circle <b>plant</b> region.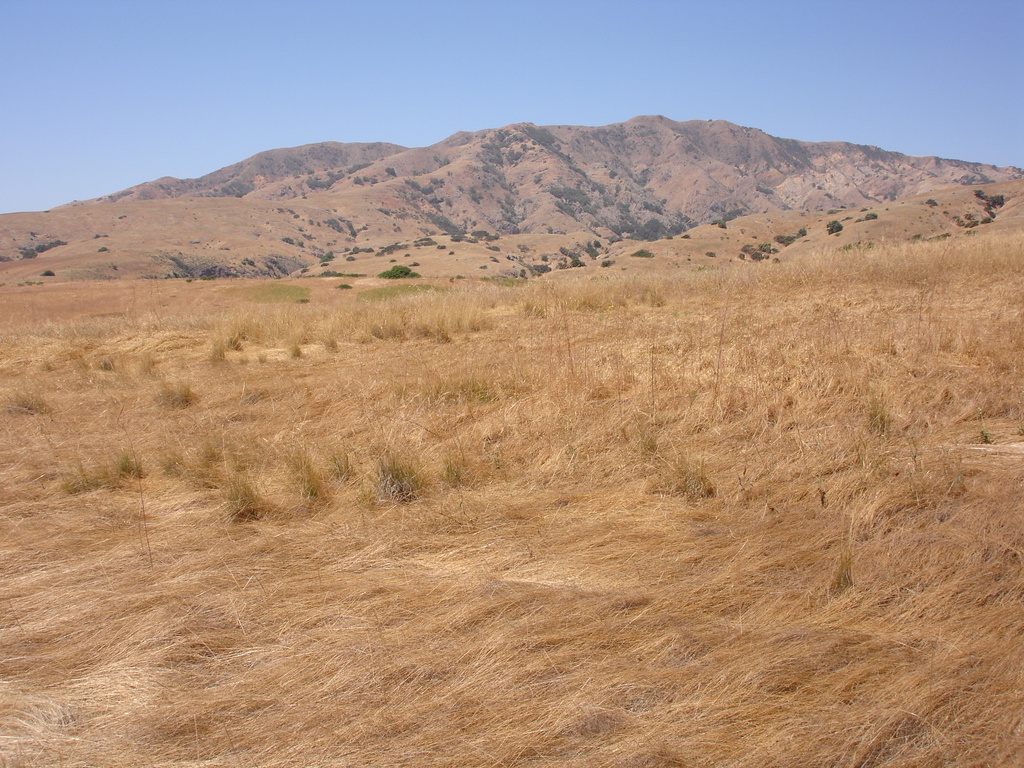
Region: rect(369, 262, 425, 282).
